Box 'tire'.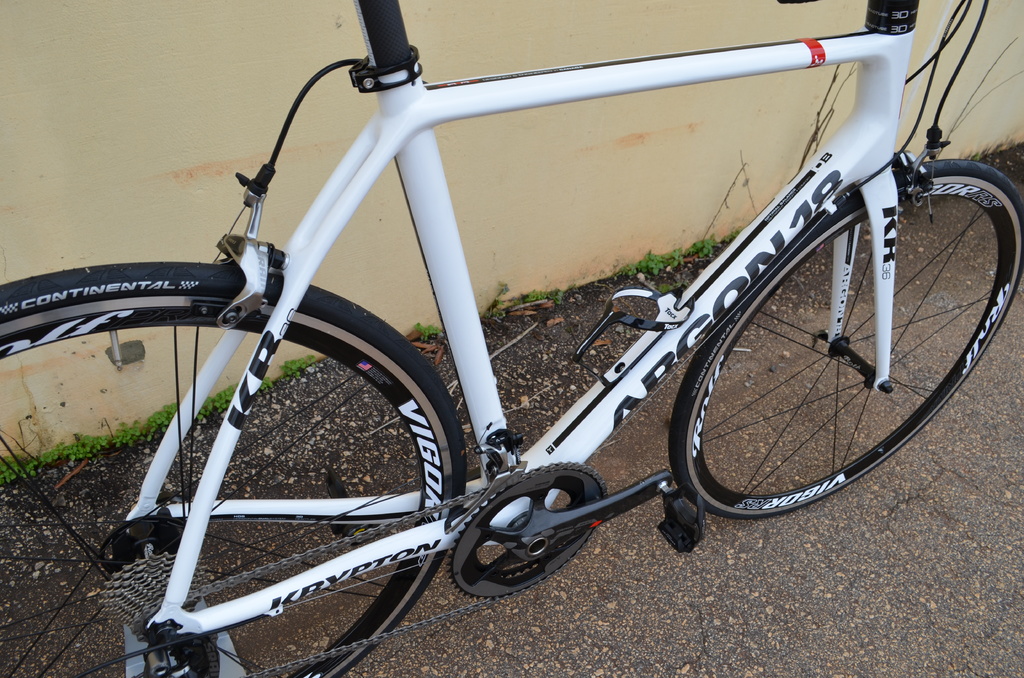
box(666, 152, 1023, 520).
